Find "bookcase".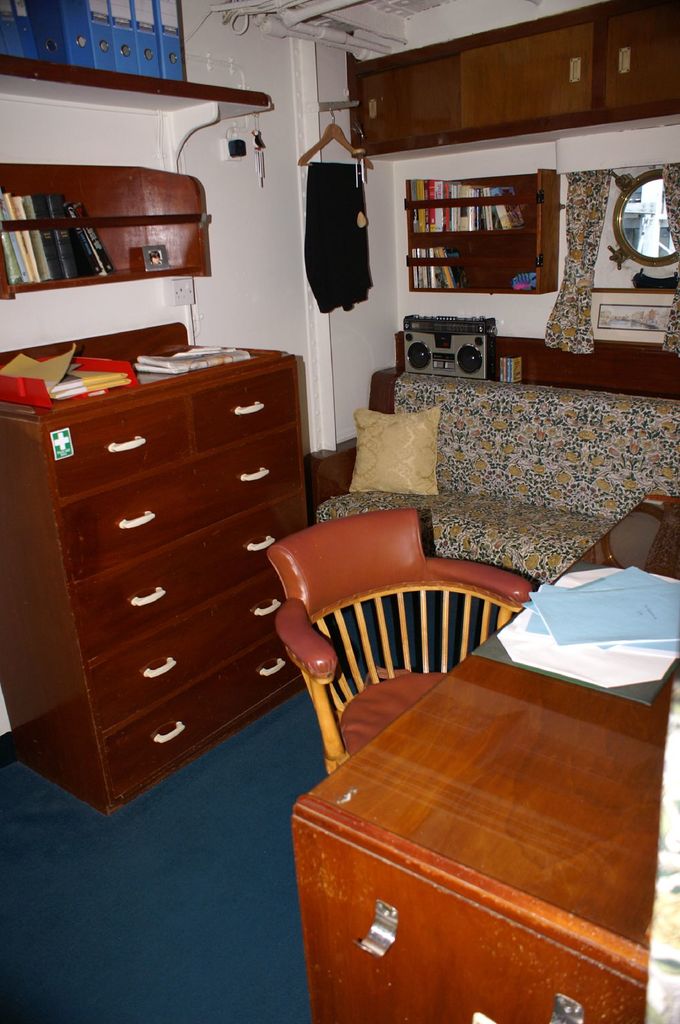
402/168/559/294.
